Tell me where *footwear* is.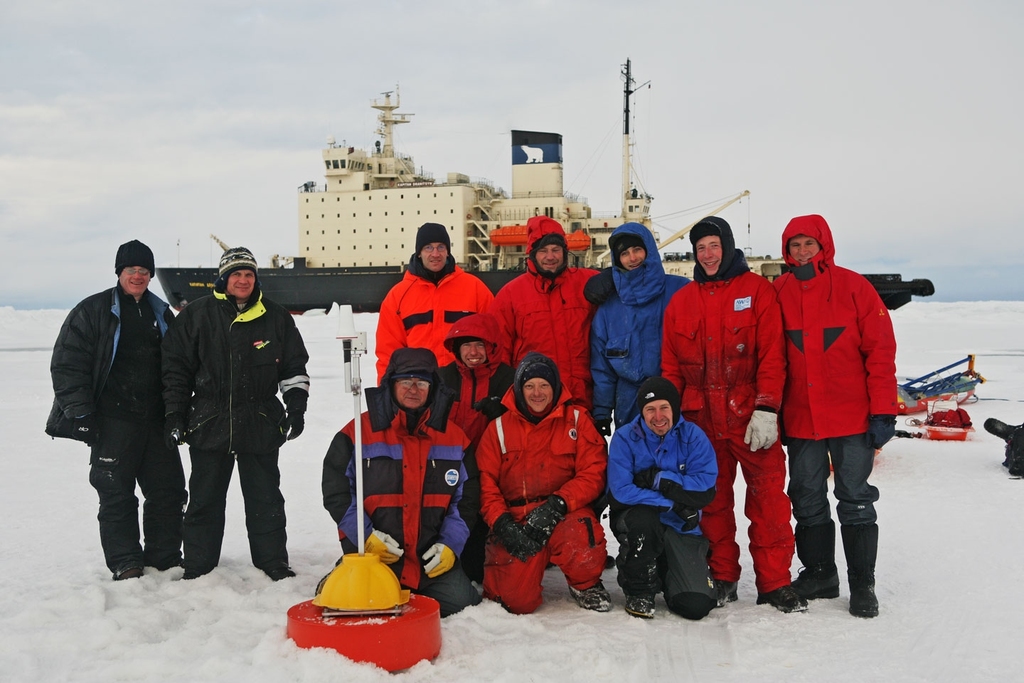
*footwear* is at <box>139,555,178,577</box>.
